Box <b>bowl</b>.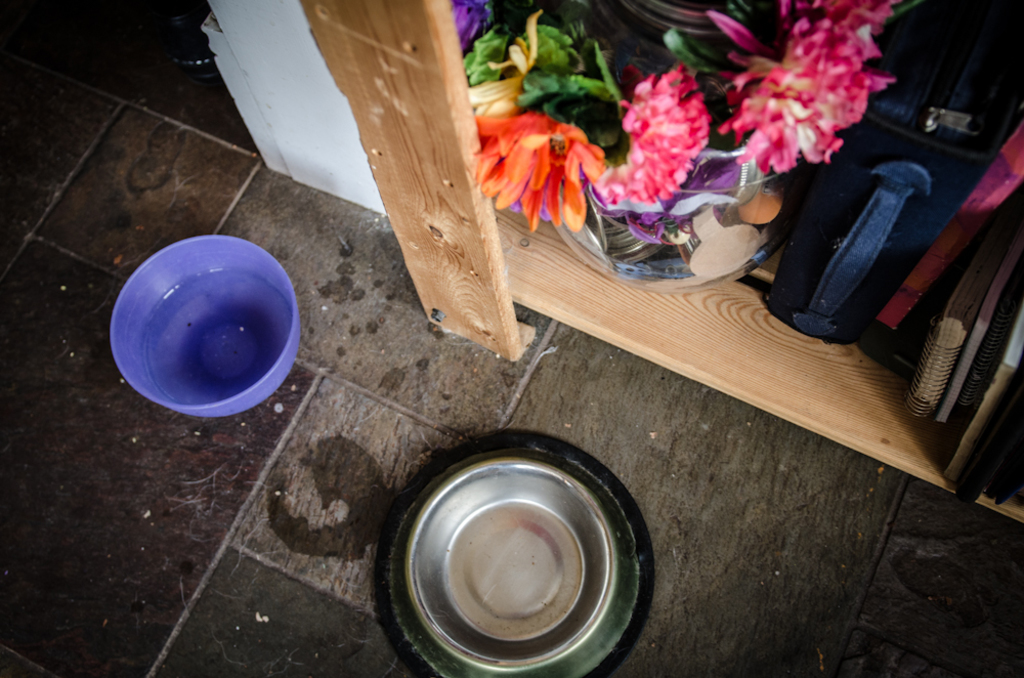
<region>374, 427, 650, 677</region>.
